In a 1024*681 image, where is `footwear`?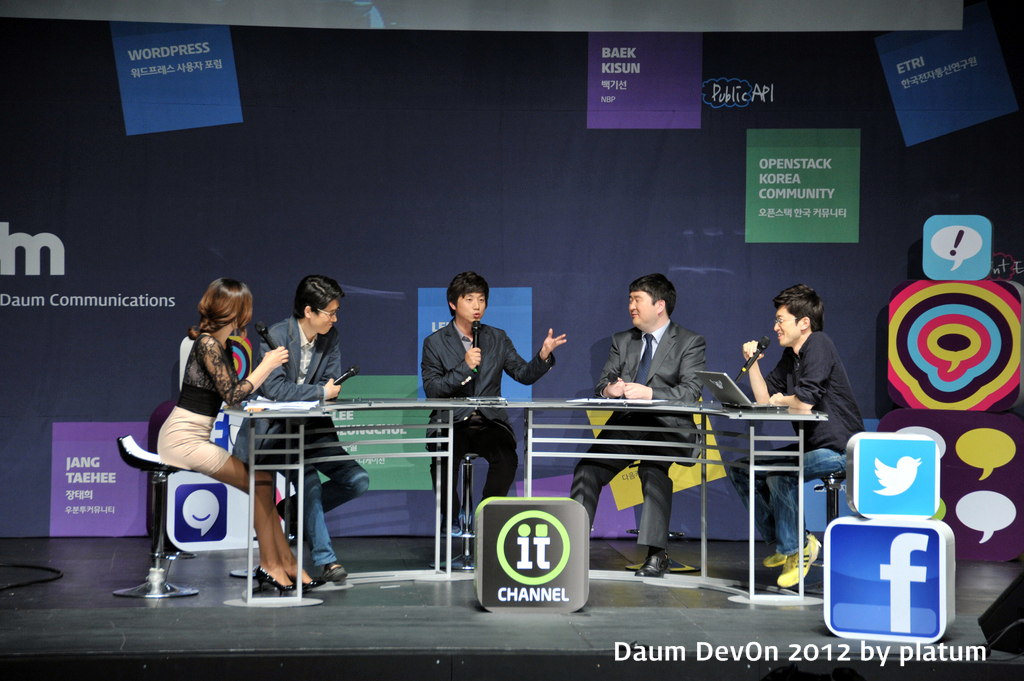
[x1=761, y1=554, x2=789, y2=570].
